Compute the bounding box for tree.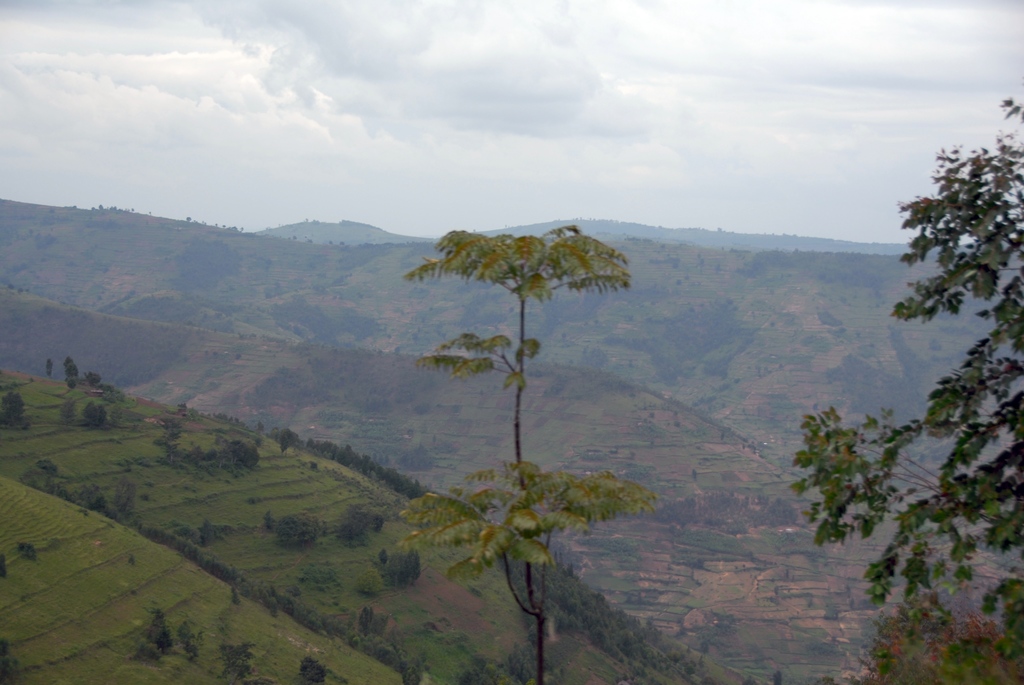
crop(758, 494, 794, 533).
